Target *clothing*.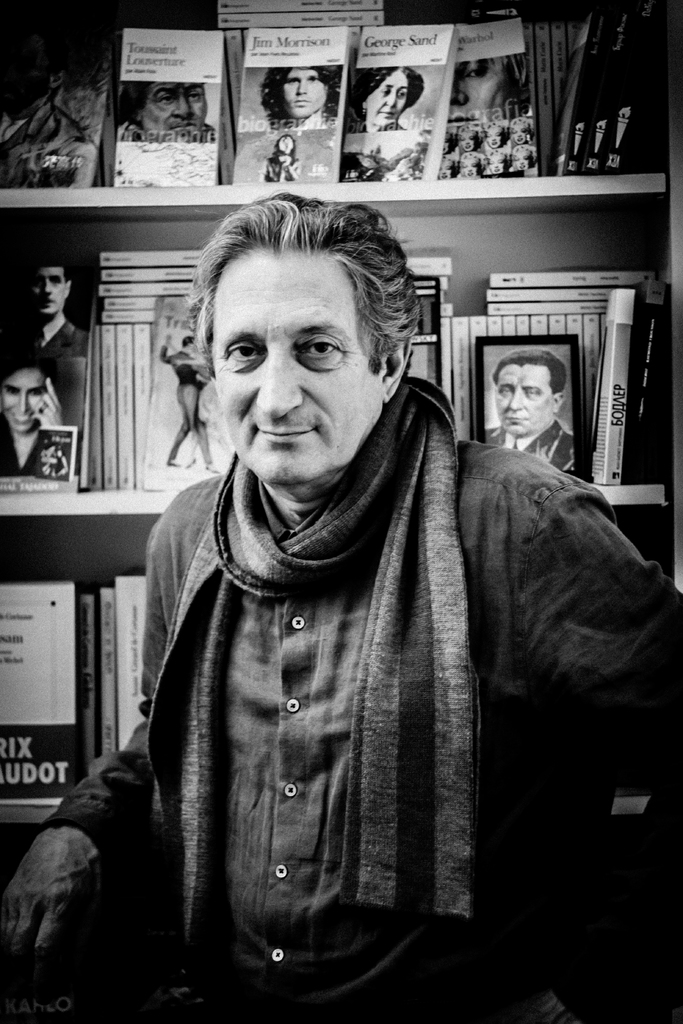
Target region: <box>10,321,101,380</box>.
